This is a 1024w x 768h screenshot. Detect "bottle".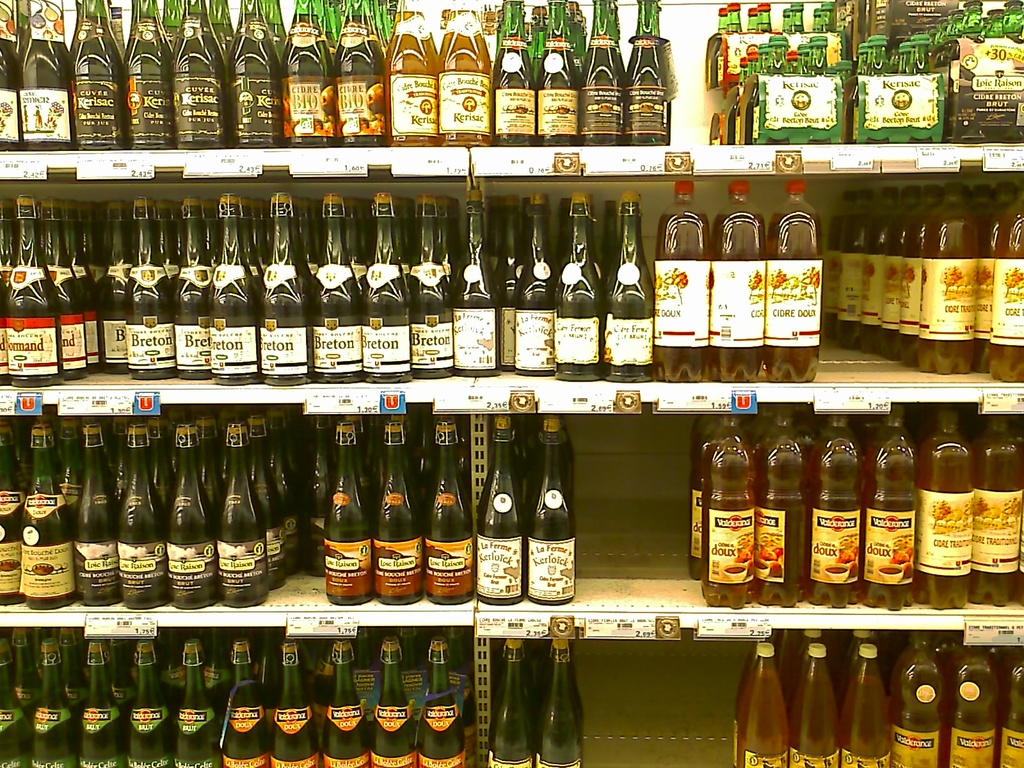
left=255, top=627, right=286, bottom=740.
